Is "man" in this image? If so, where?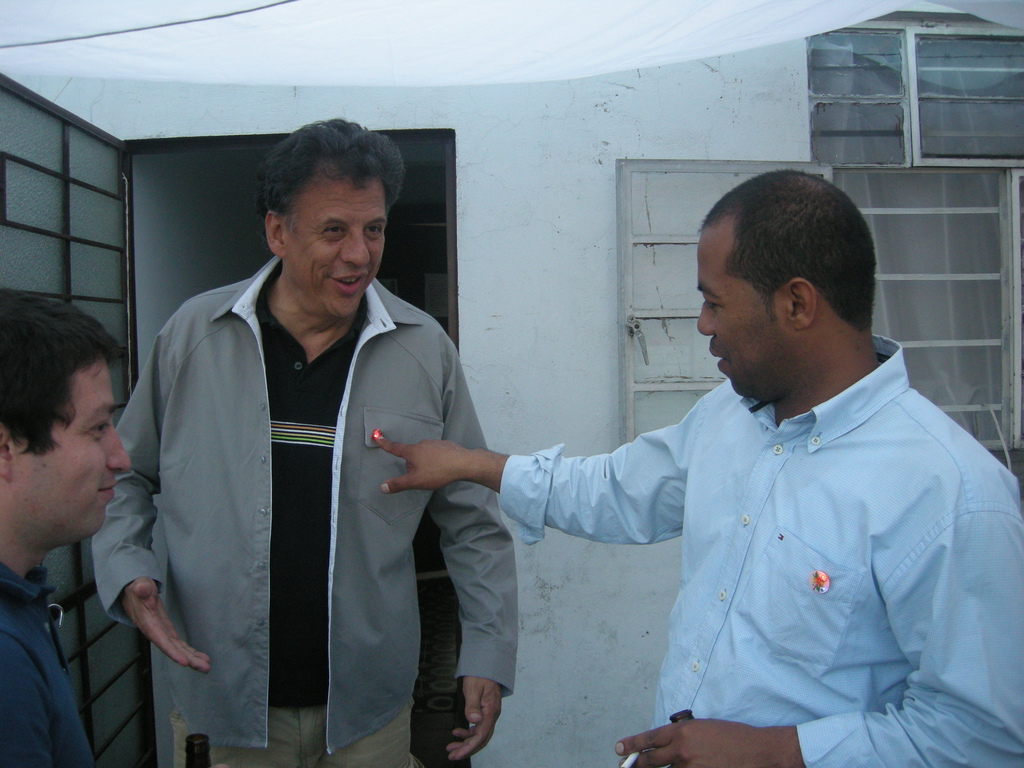
Yes, at l=0, t=286, r=131, b=767.
